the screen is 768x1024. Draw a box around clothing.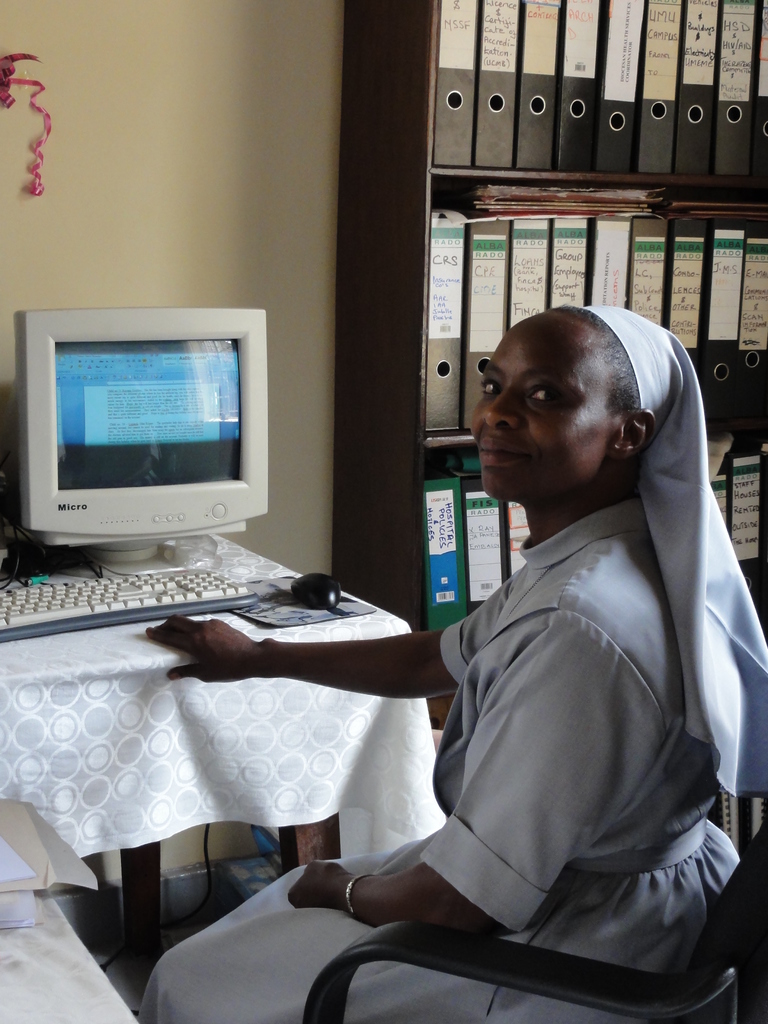
(137,301,767,1023).
